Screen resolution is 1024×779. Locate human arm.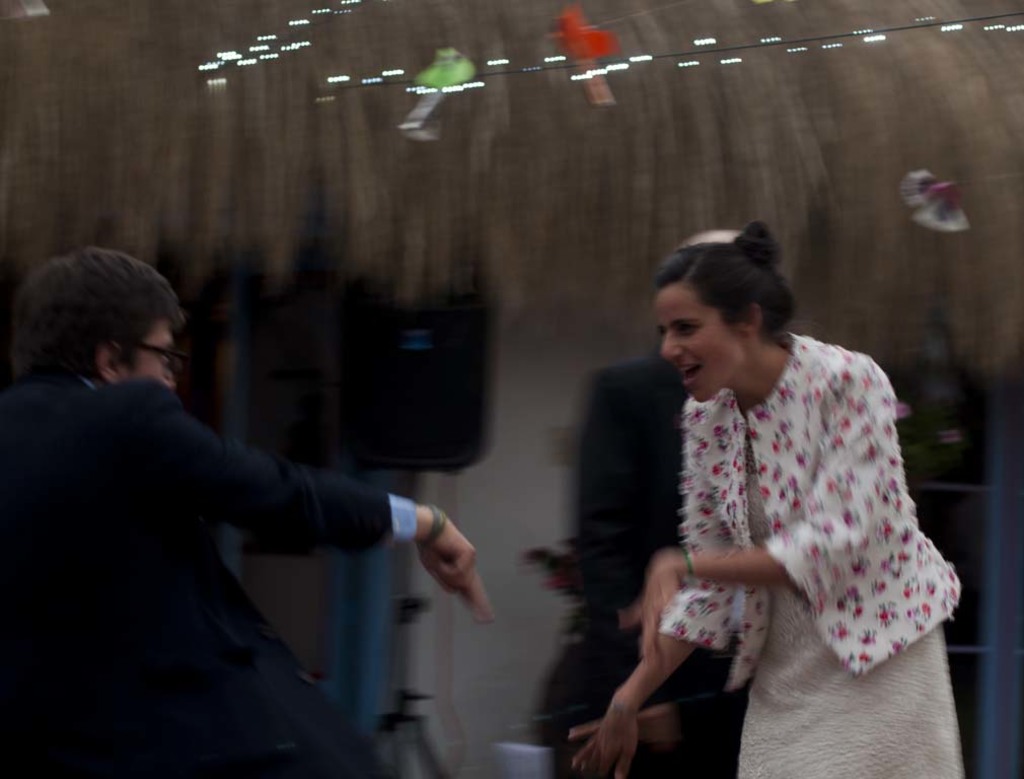
bbox=(170, 384, 501, 634).
